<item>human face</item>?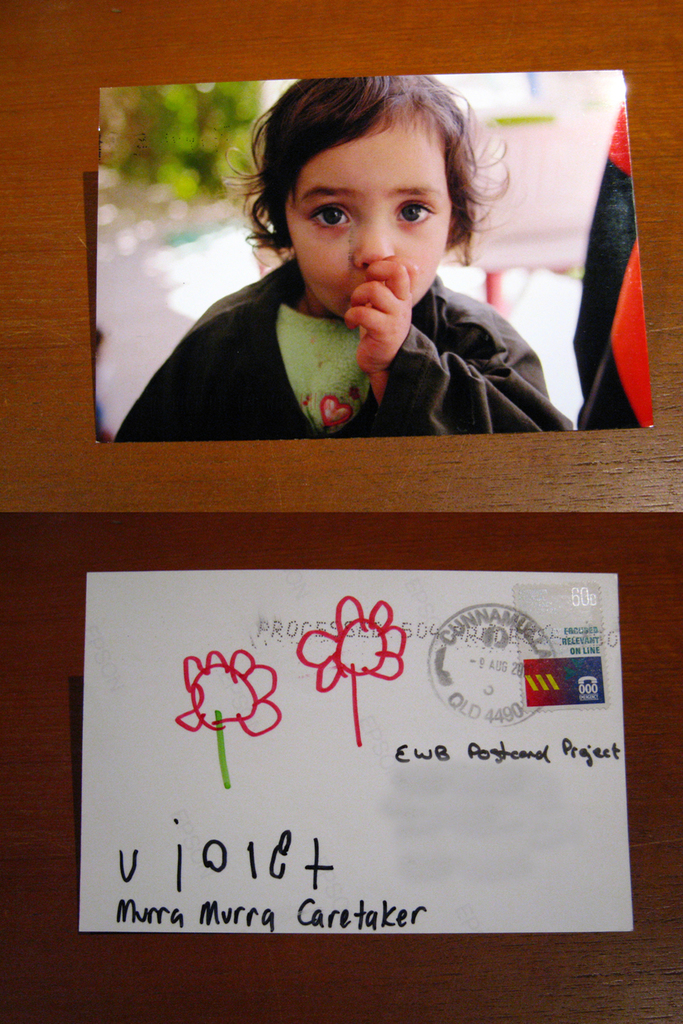
bbox=[292, 117, 456, 305]
